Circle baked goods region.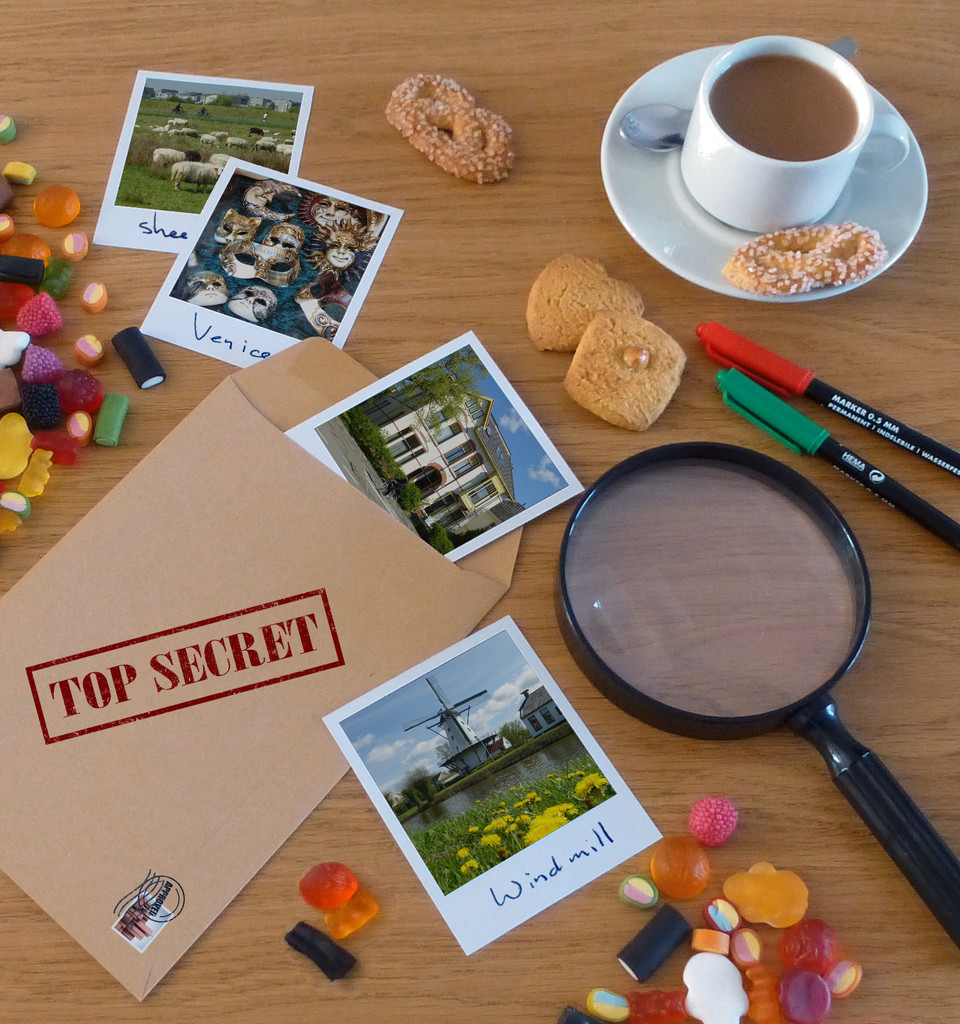
Region: {"x1": 392, "y1": 72, "x2": 526, "y2": 182}.
